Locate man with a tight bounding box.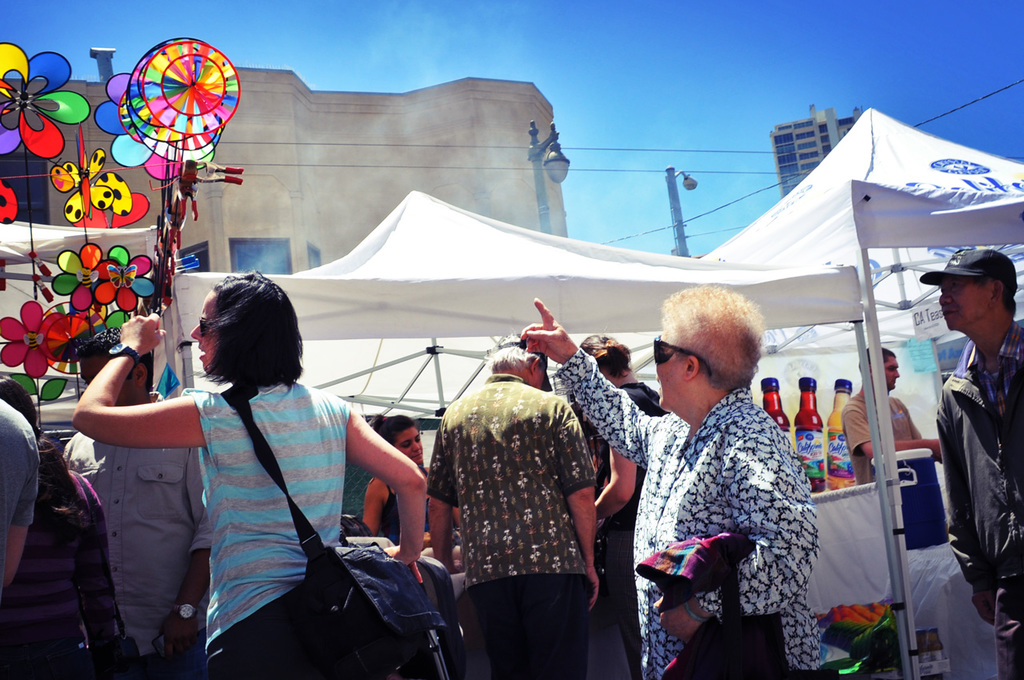
l=429, t=332, r=606, b=679.
